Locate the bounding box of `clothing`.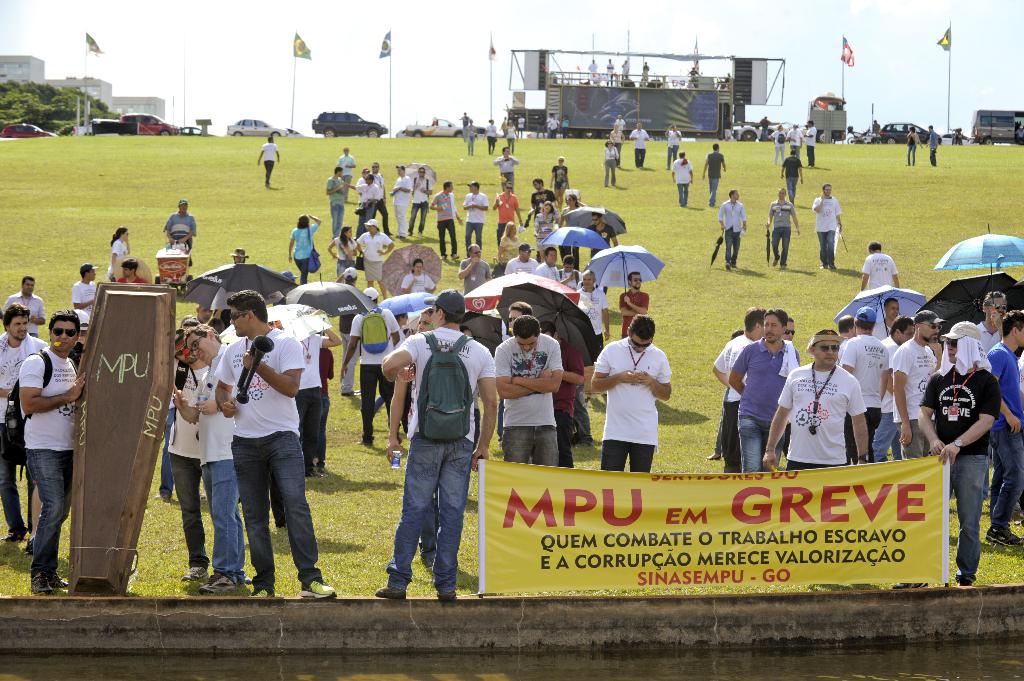
Bounding box: {"x1": 815, "y1": 200, "x2": 835, "y2": 266}.
